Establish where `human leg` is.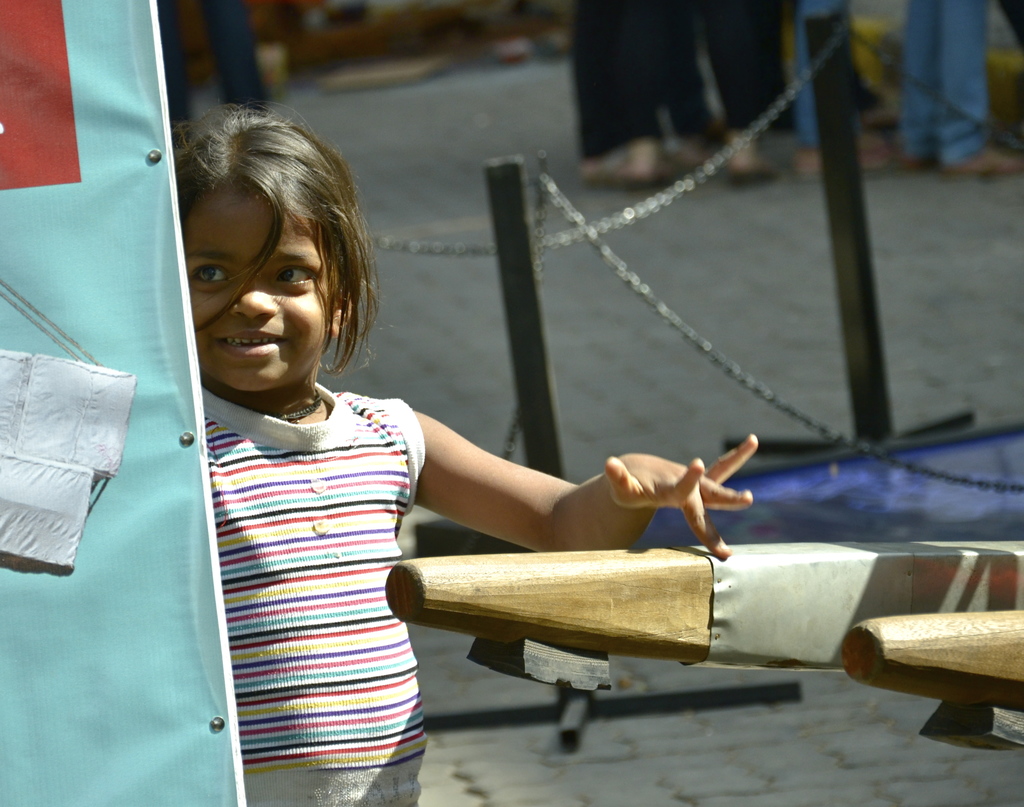
Established at 800,0,888,173.
